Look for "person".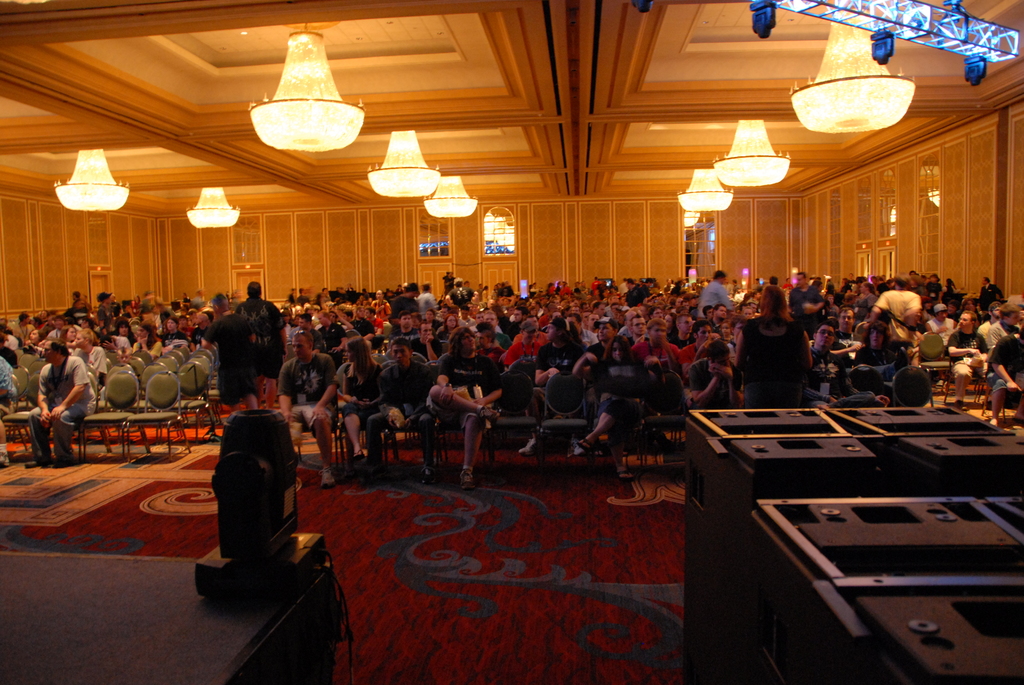
Found: (806, 320, 885, 407).
